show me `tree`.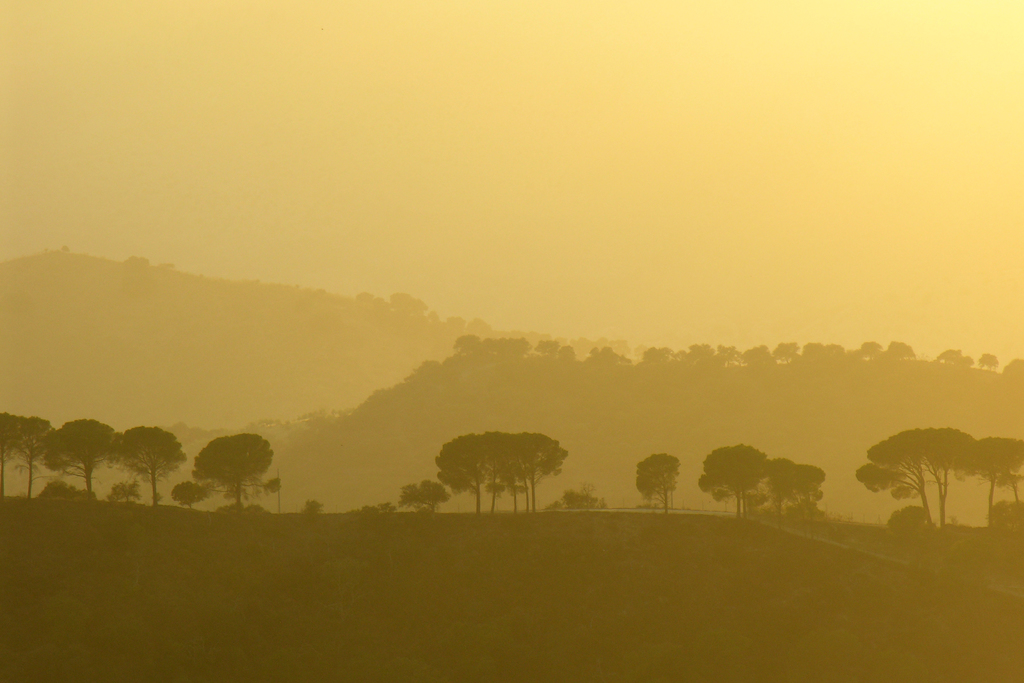
`tree` is here: select_region(397, 480, 446, 514).
